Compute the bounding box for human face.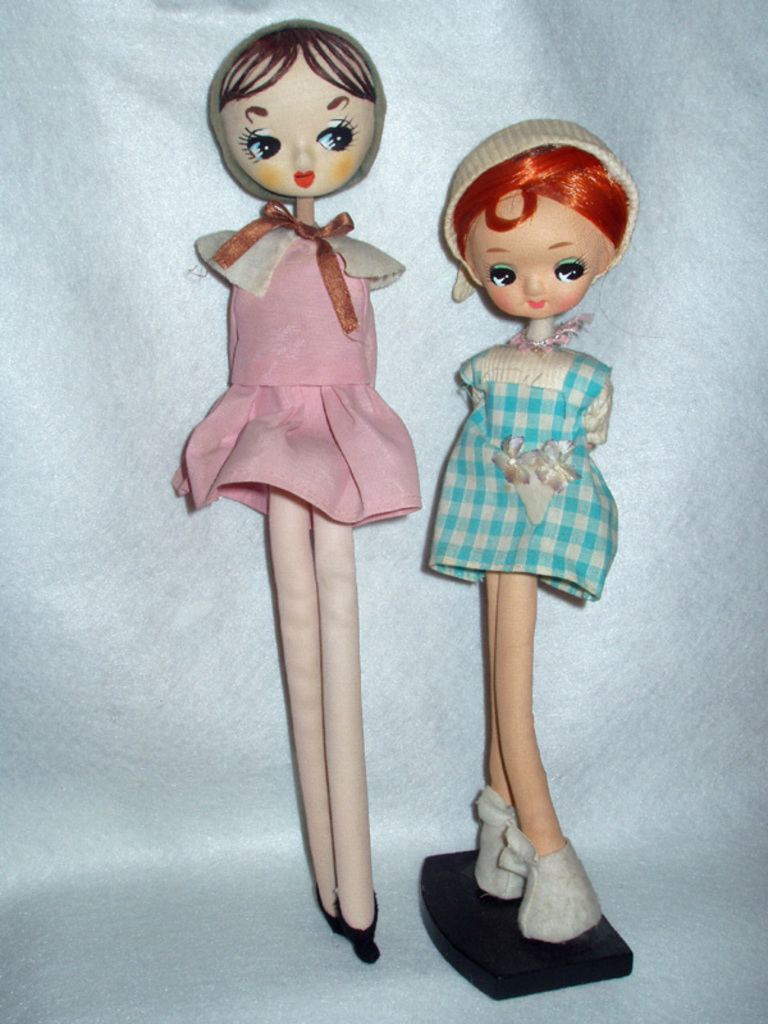
l=219, t=49, r=376, b=197.
